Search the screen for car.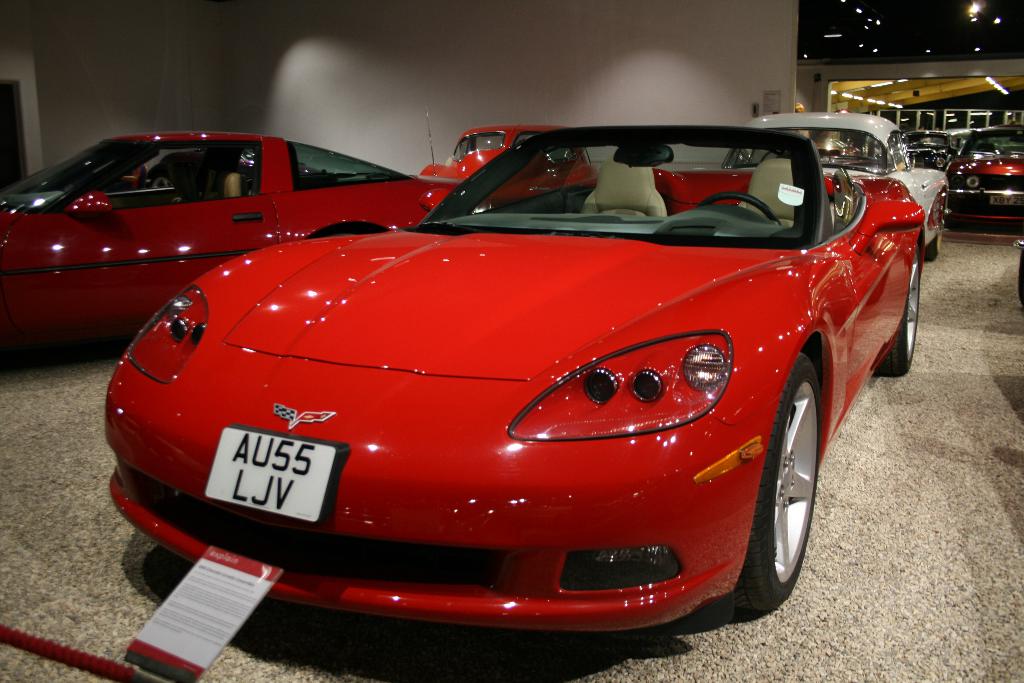
Found at [x1=904, y1=129, x2=950, y2=173].
